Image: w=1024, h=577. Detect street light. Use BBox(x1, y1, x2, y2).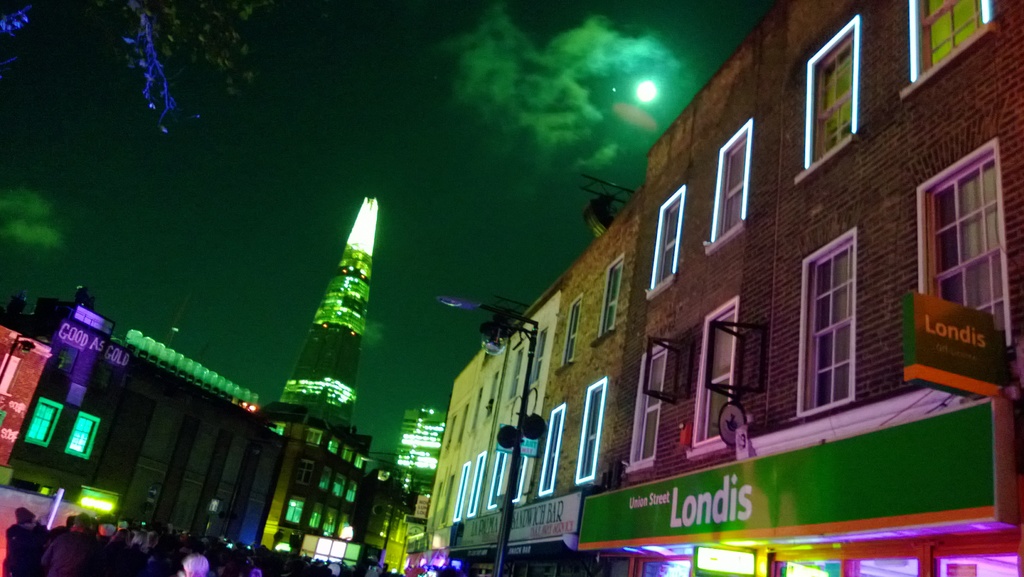
BBox(433, 286, 538, 573).
